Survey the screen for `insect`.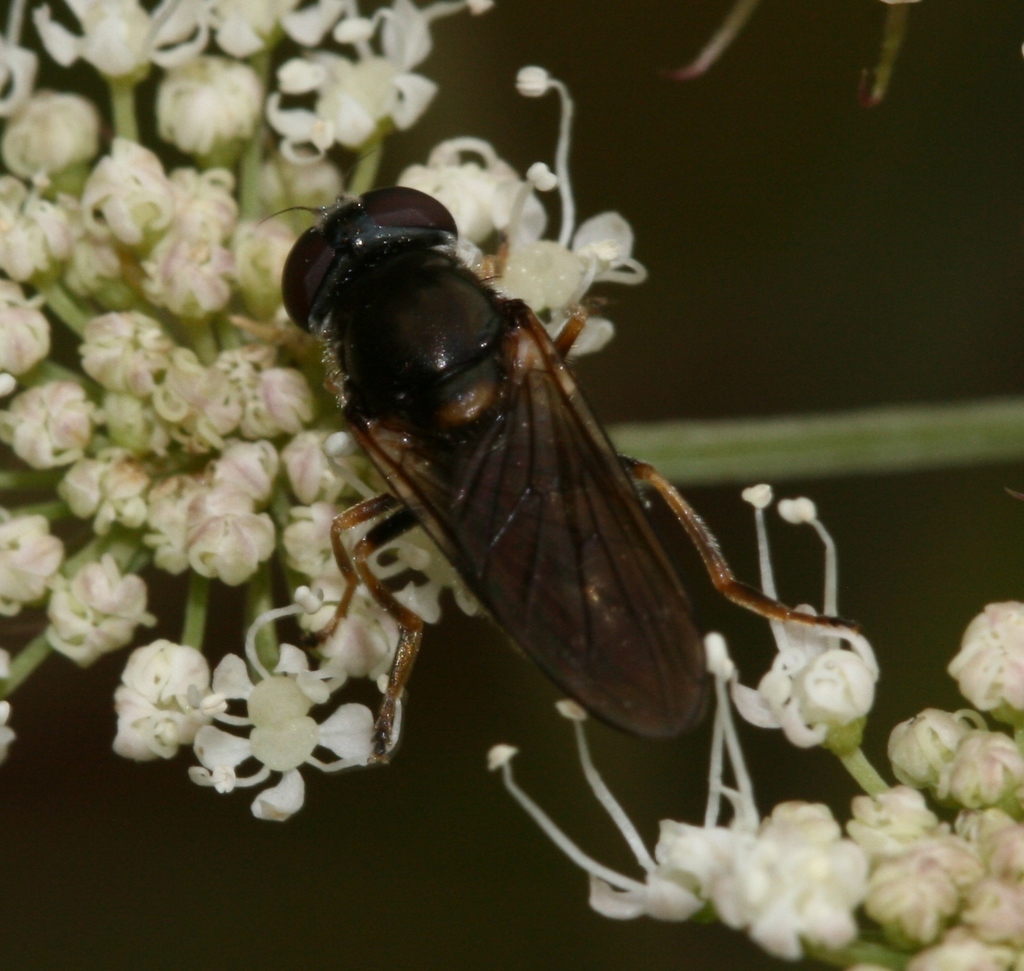
Survey found: select_region(269, 181, 864, 765).
